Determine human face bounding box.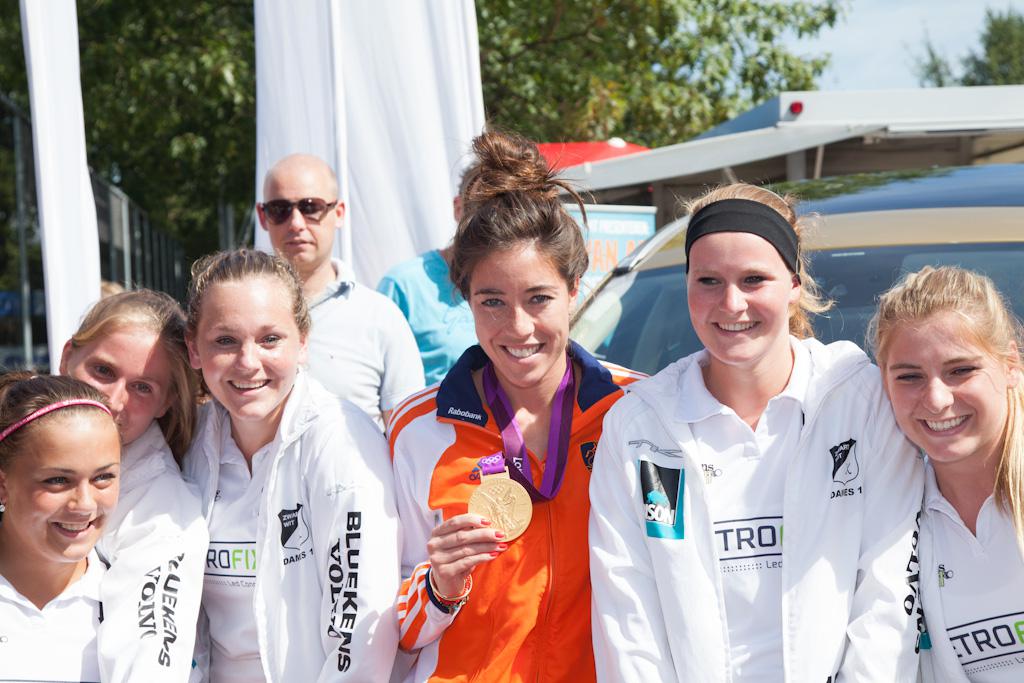
Determined: bbox=[13, 415, 119, 562].
